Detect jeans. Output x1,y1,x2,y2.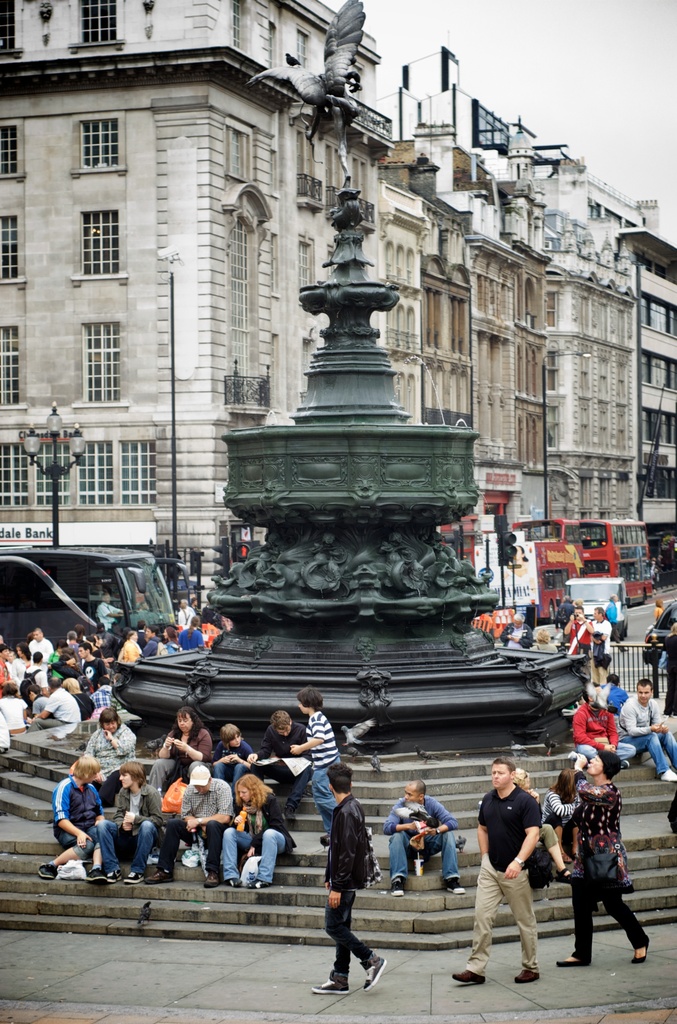
325,880,385,980.
